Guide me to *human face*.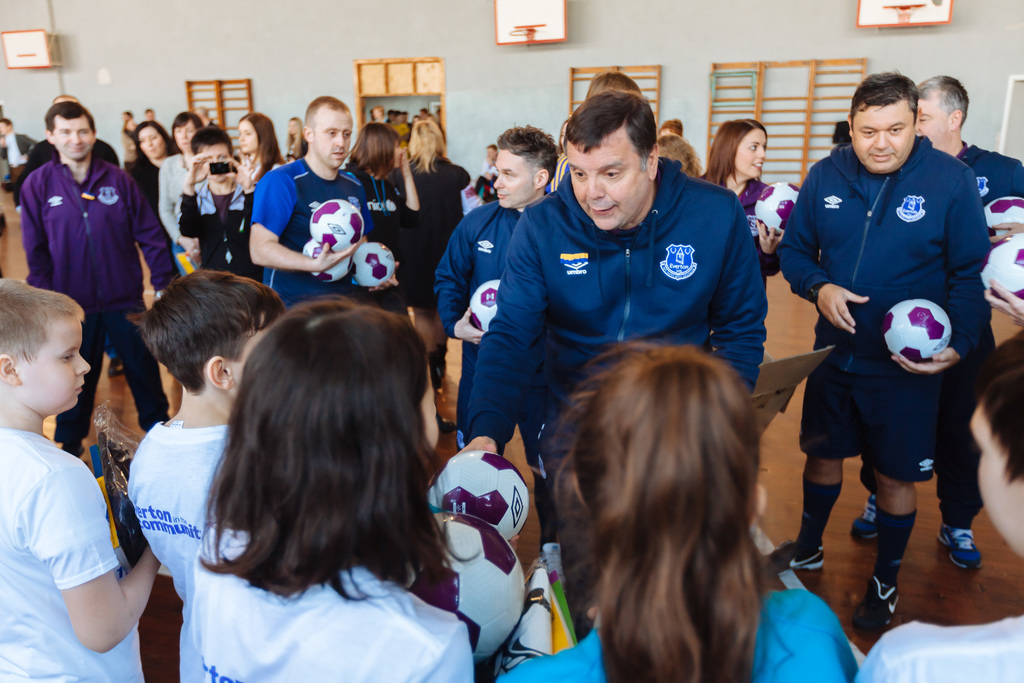
Guidance: pyautogui.locateOnScreen(54, 115, 97, 160).
